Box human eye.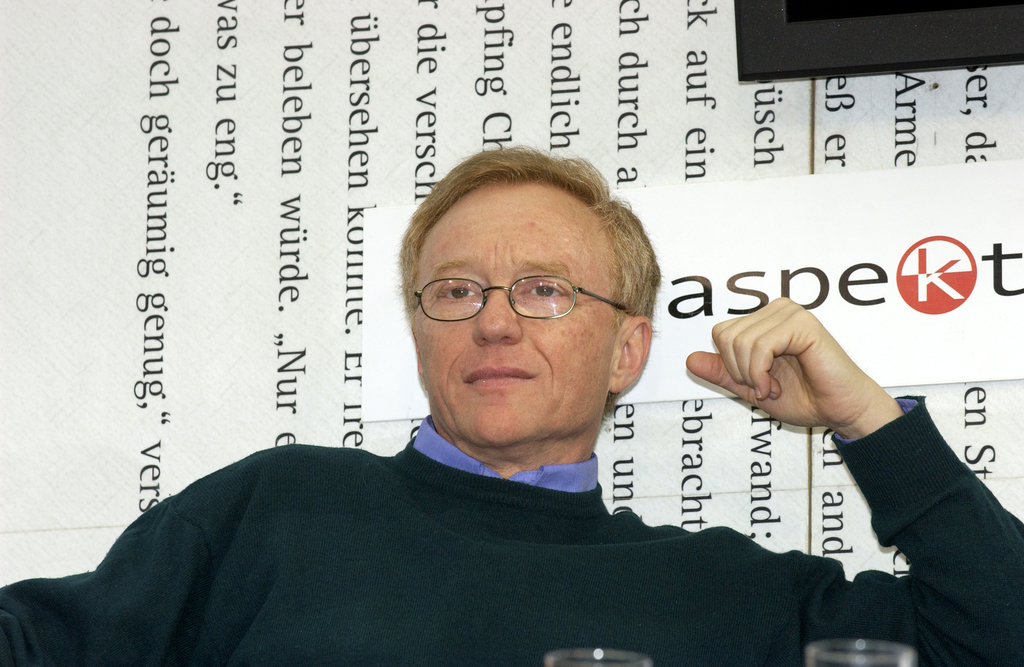
<box>428,271,481,310</box>.
